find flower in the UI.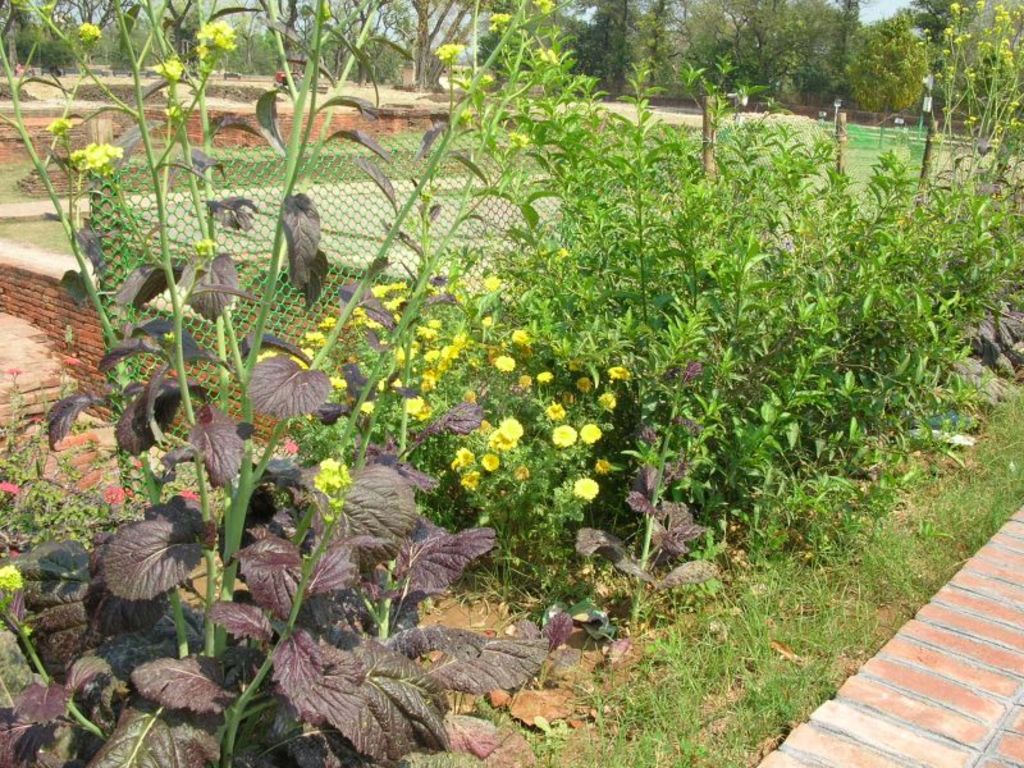
UI element at 544, 398, 564, 417.
